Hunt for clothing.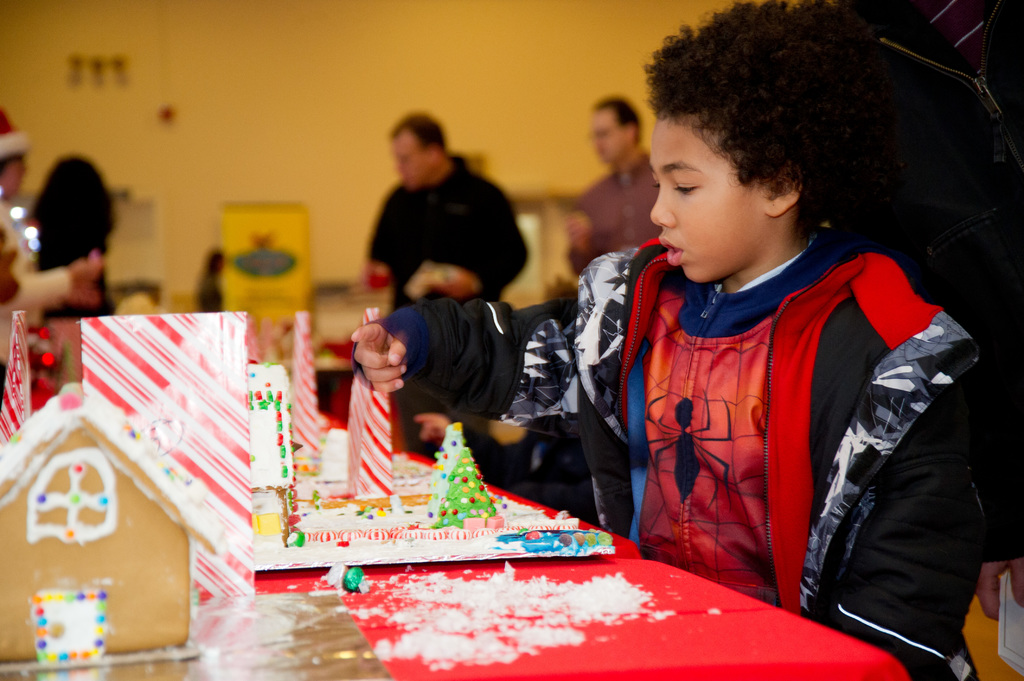
Hunted down at {"x1": 568, "y1": 156, "x2": 661, "y2": 292}.
